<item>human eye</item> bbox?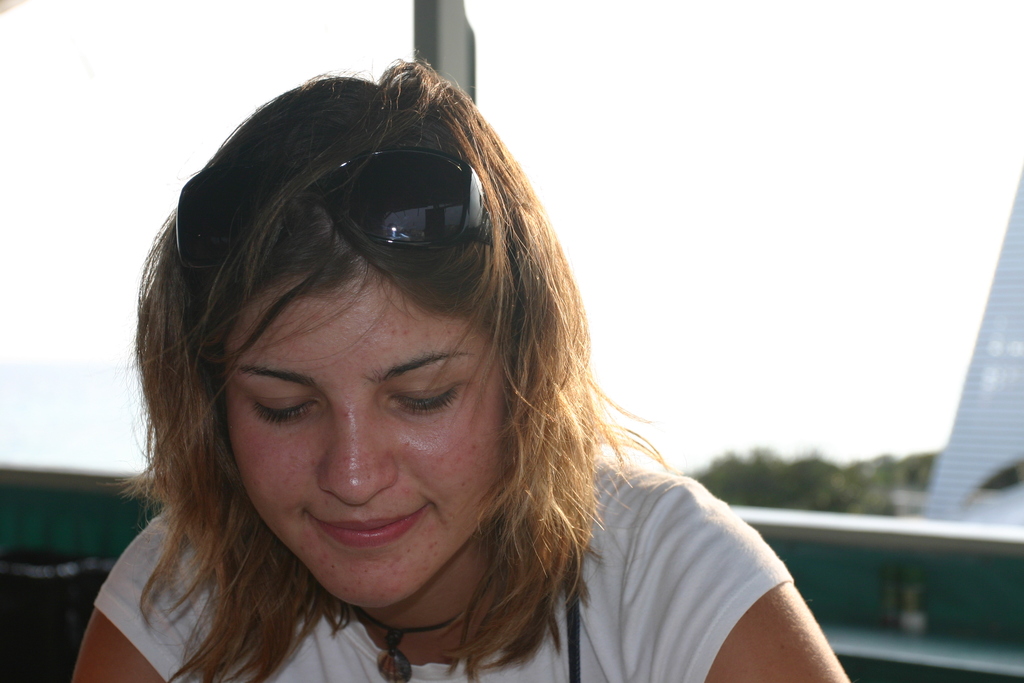
BBox(246, 391, 320, 427)
